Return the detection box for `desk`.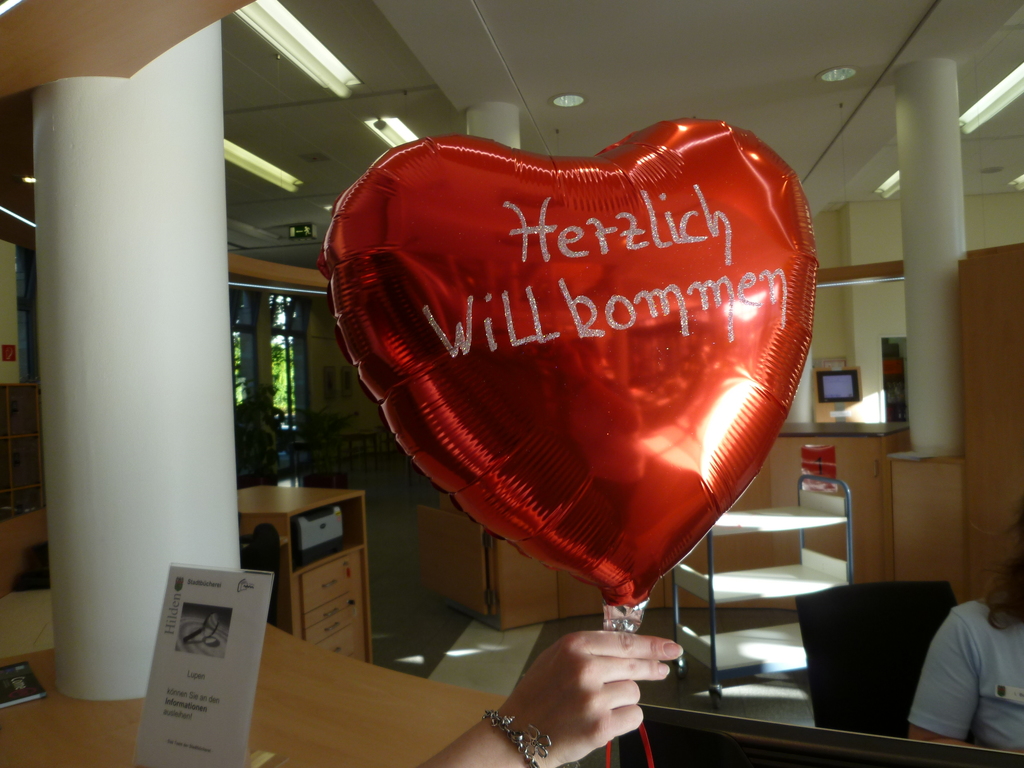
select_region(0, 481, 376, 662).
